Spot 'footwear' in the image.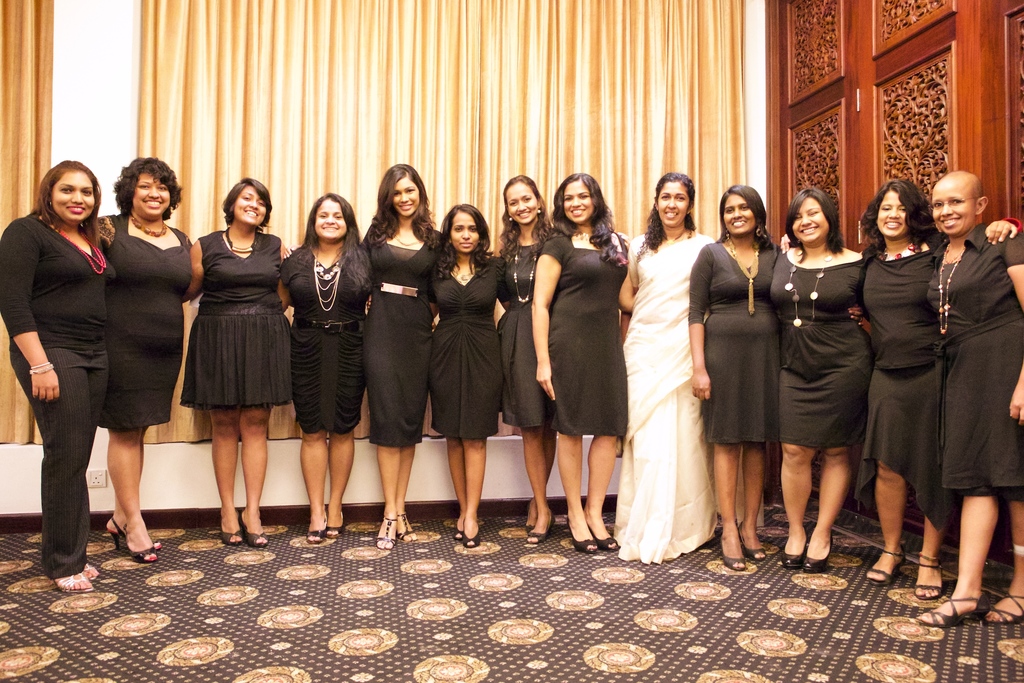
'footwear' found at bbox(782, 520, 808, 570).
